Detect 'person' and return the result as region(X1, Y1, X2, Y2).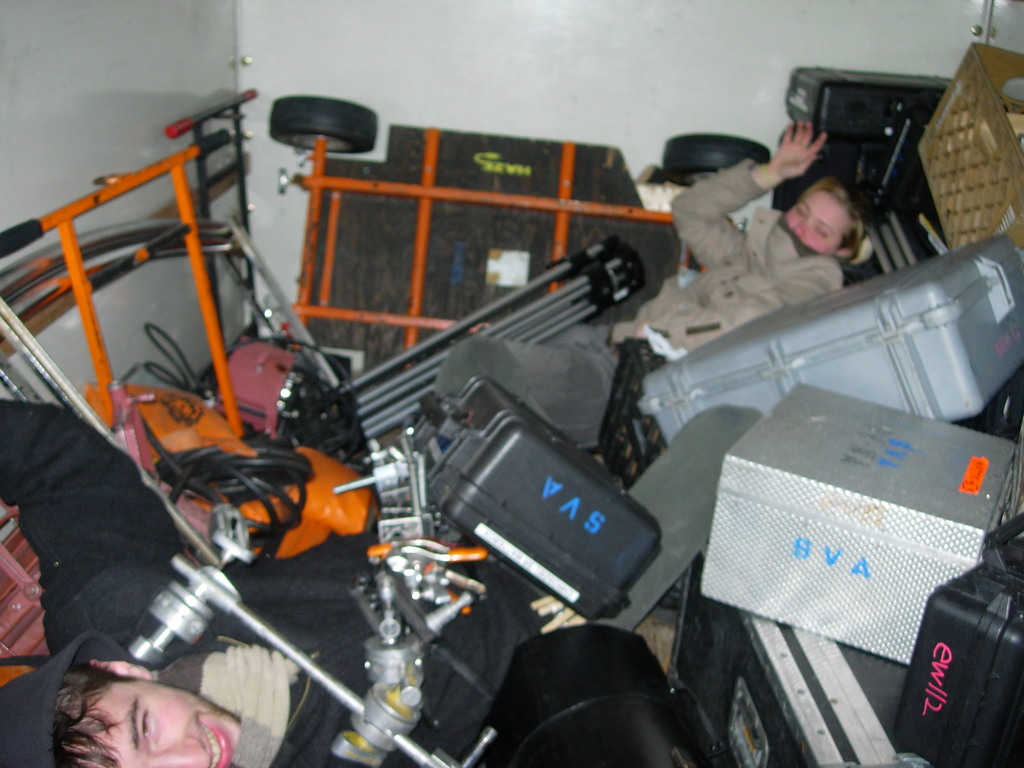
region(445, 112, 881, 446).
